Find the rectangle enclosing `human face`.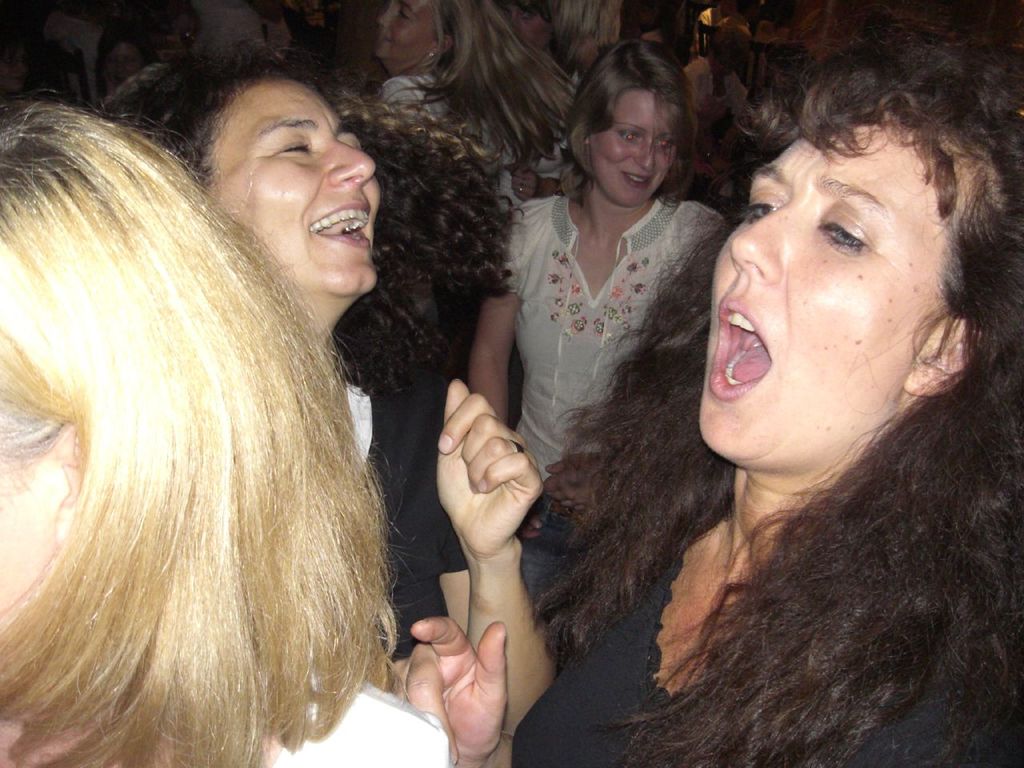
select_region(378, 0, 434, 60).
